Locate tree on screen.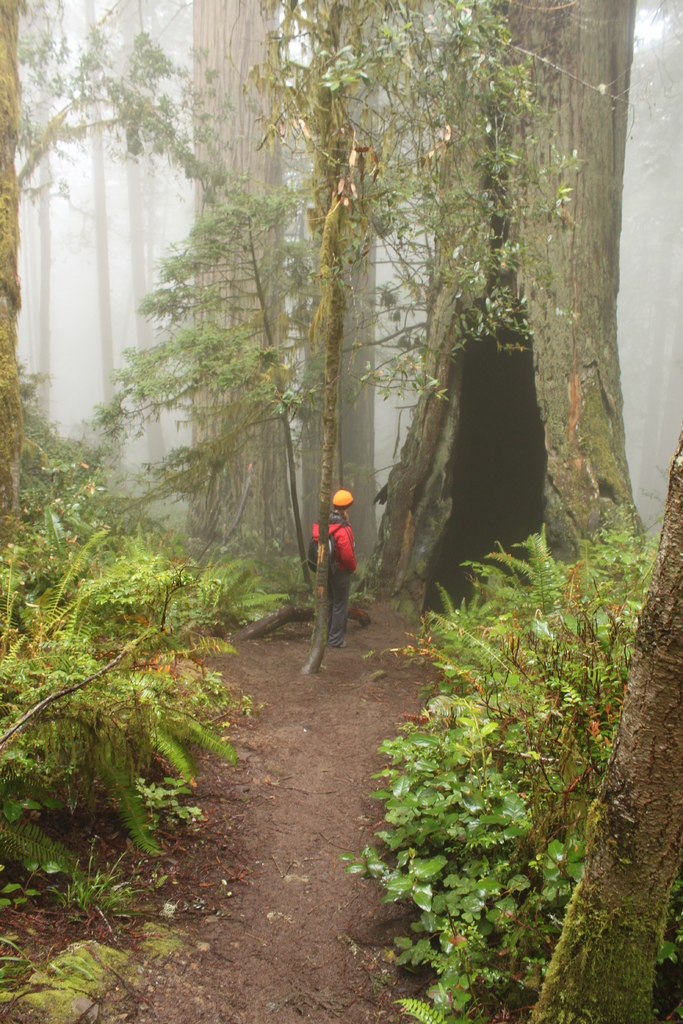
On screen at x1=361 y1=0 x2=657 y2=622.
